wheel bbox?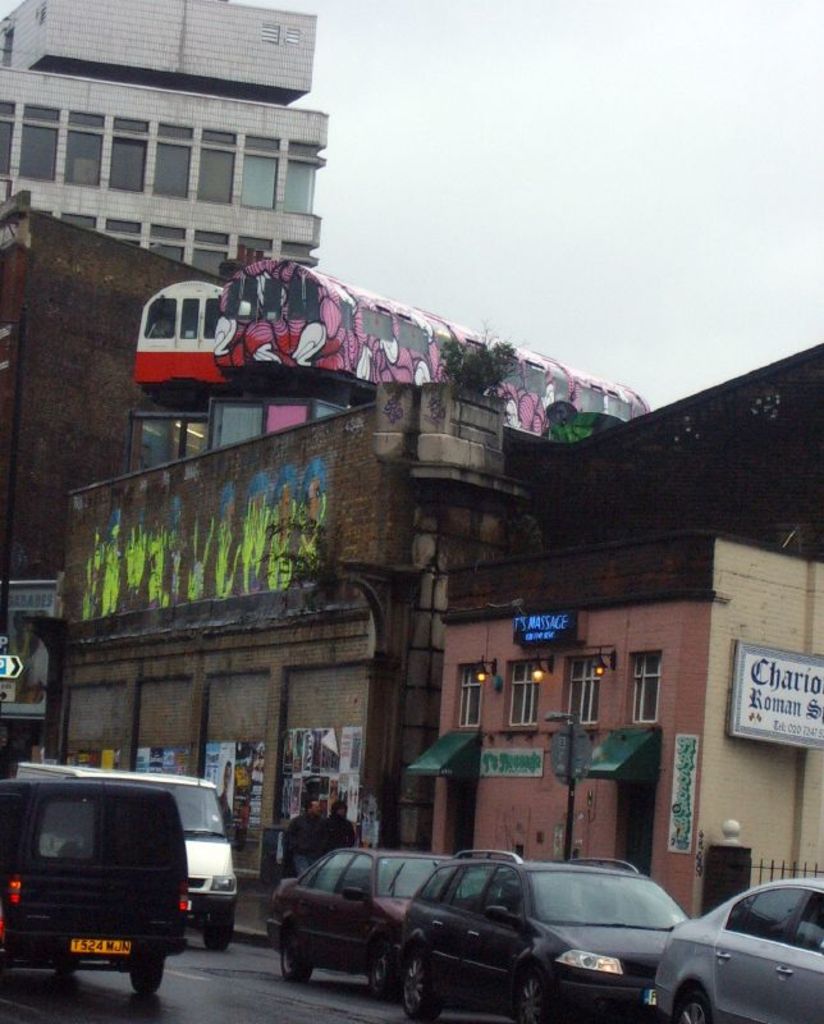
select_region(512, 964, 549, 1023)
